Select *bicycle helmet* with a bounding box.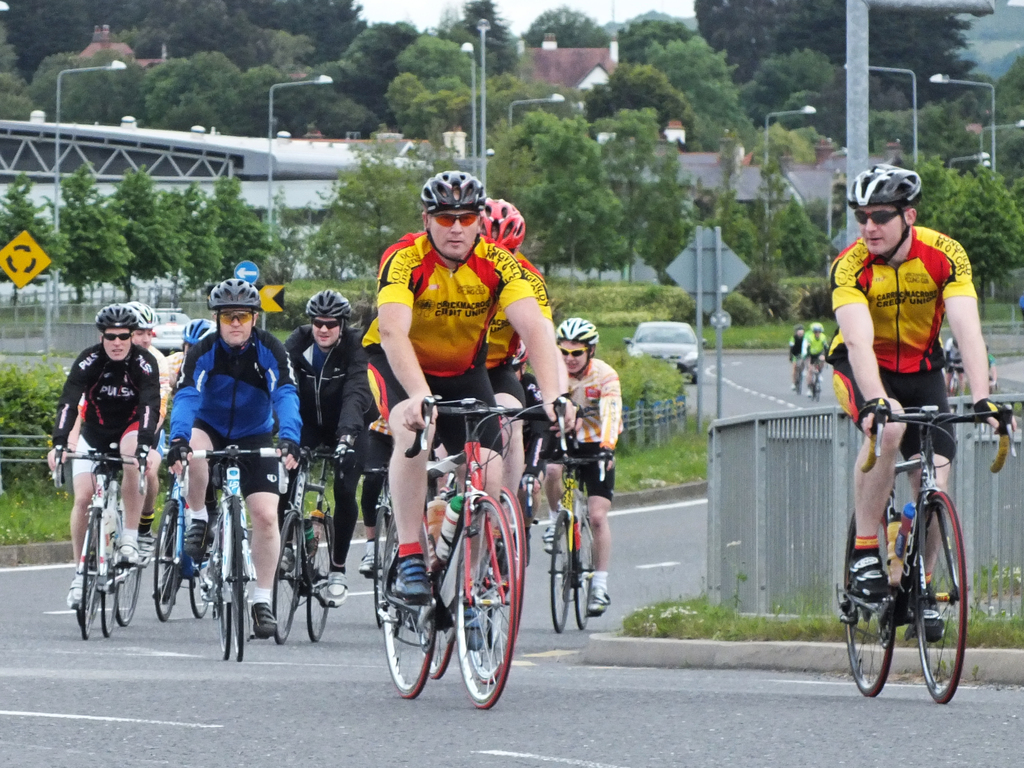
97, 303, 136, 318.
